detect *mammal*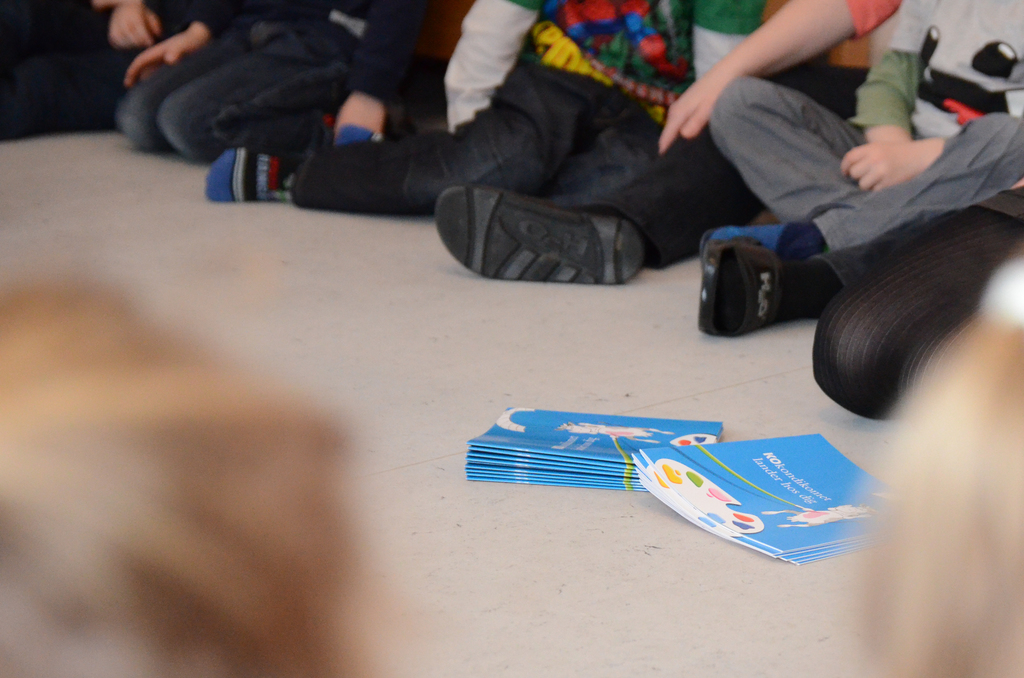
pyautogui.locateOnScreen(113, 0, 421, 160)
